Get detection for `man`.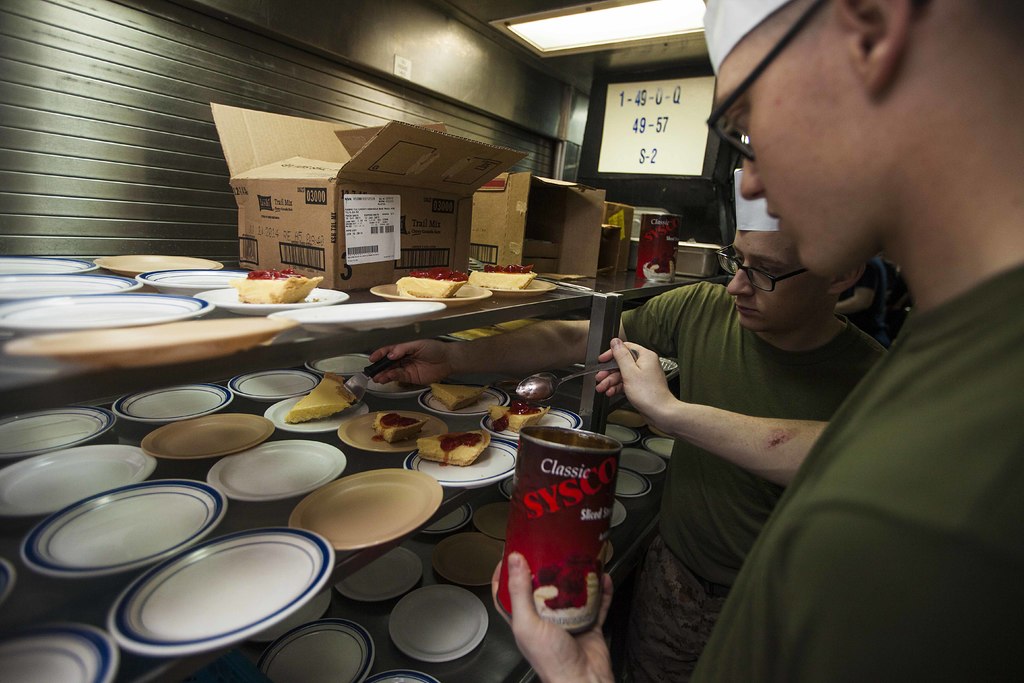
Detection: pyautogui.locateOnScreen(368, 168, 890, 682).
